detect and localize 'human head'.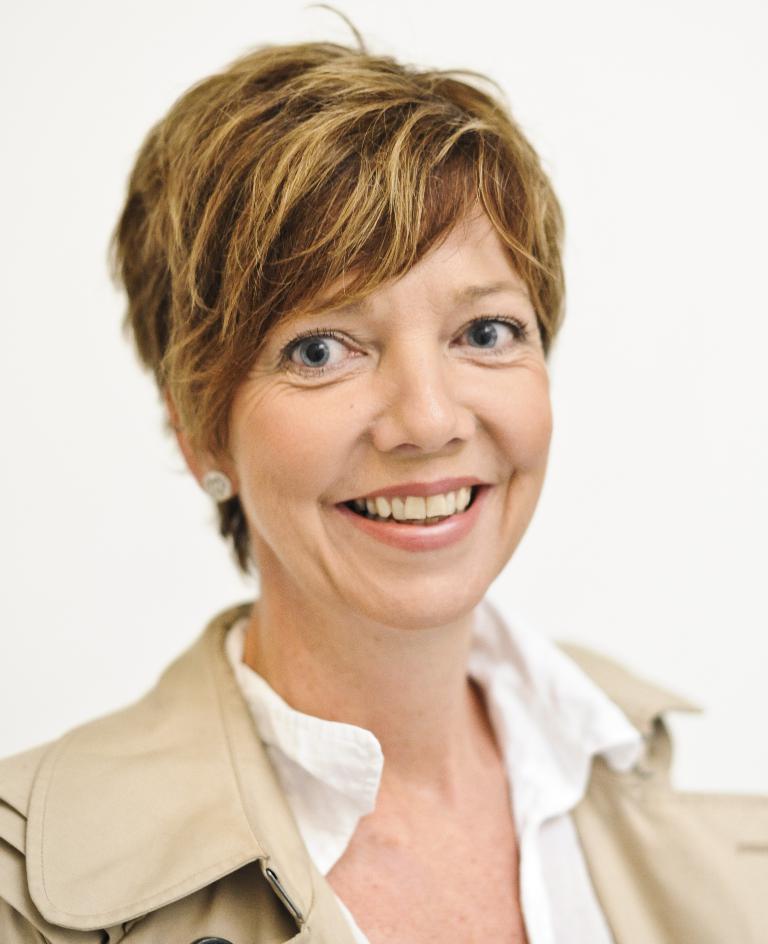
Localized at [176,28,582,617].
